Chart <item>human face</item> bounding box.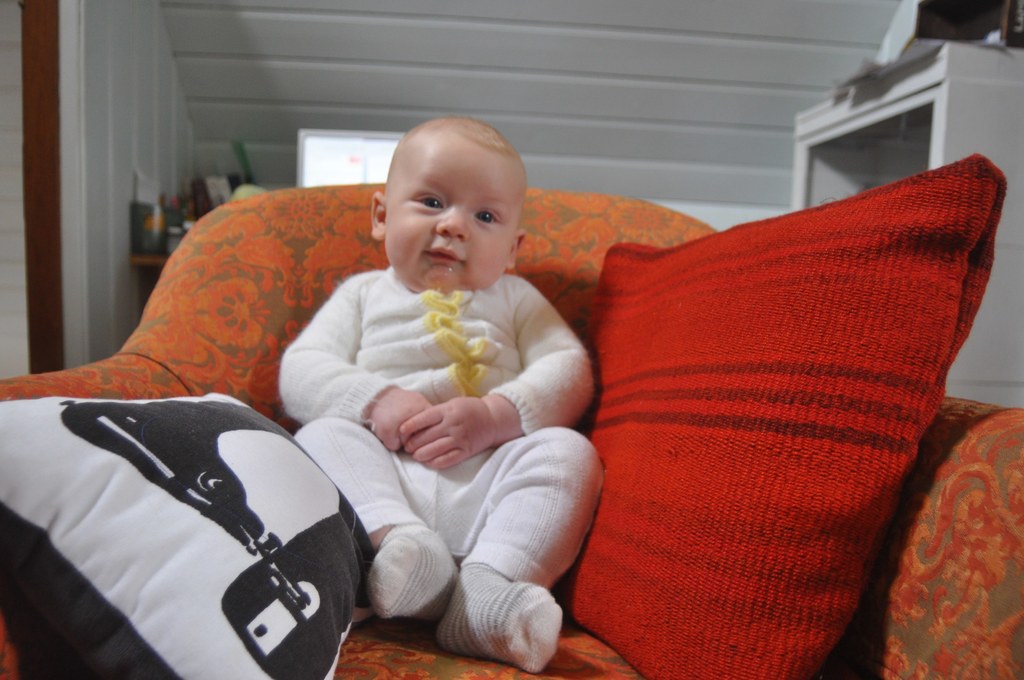
Charted: box=[383, 147, 529, 294].
